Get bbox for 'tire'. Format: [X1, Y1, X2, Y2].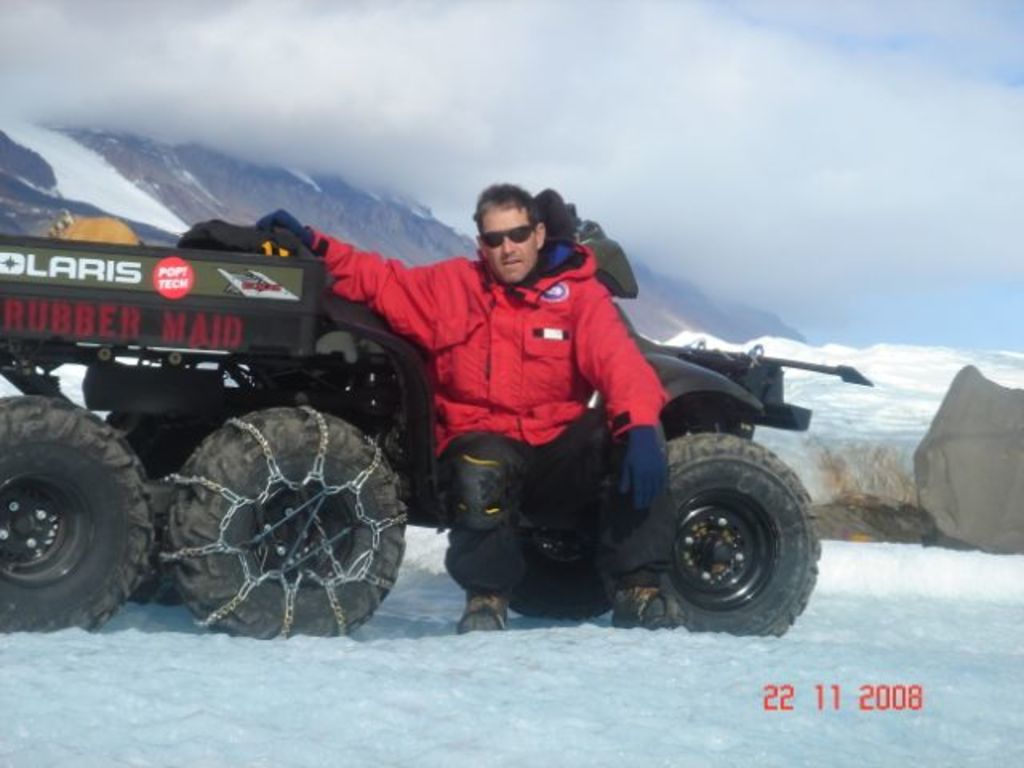
[170, 405, 414, 645].
